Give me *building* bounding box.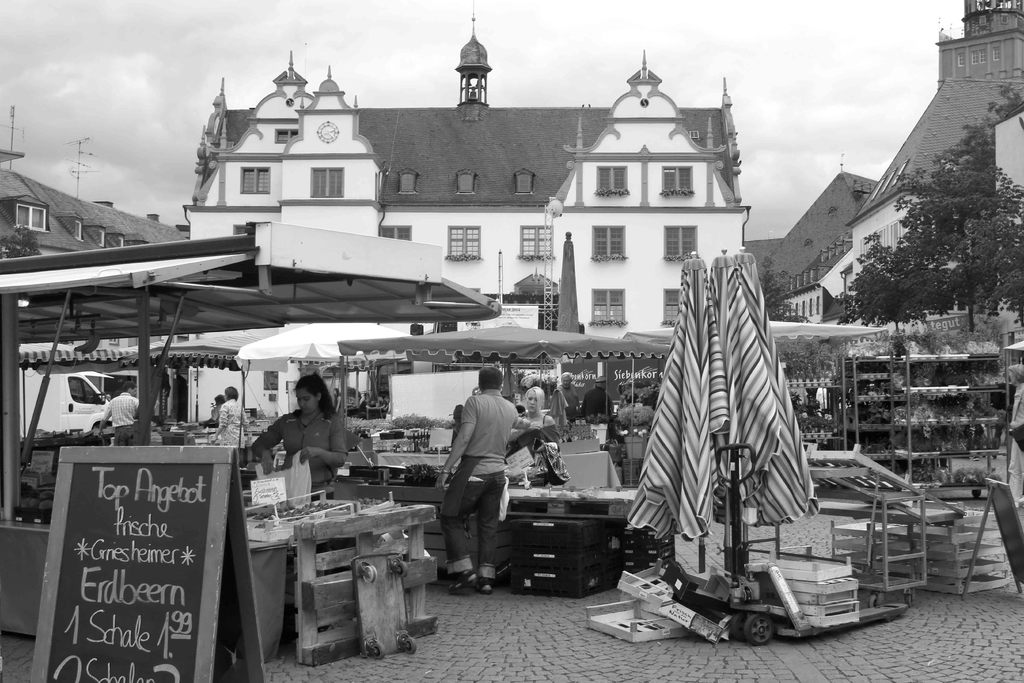
l=843, t=0, r=1023, b=334.
